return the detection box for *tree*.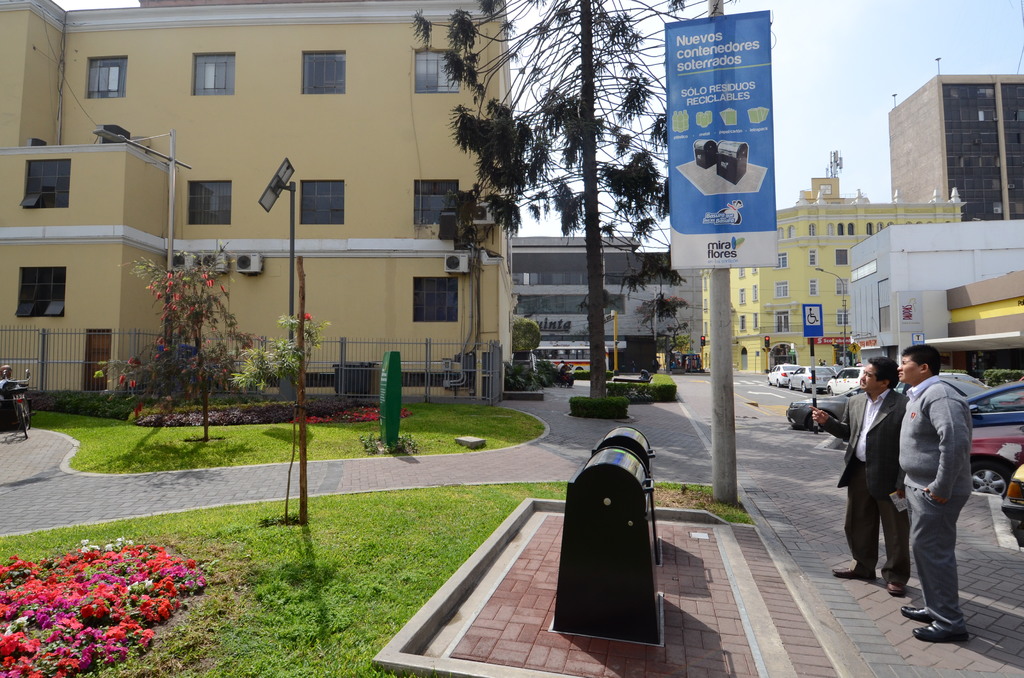
{"x1": 409, "y1": 0, "x2": 740, "y2": 396}.
